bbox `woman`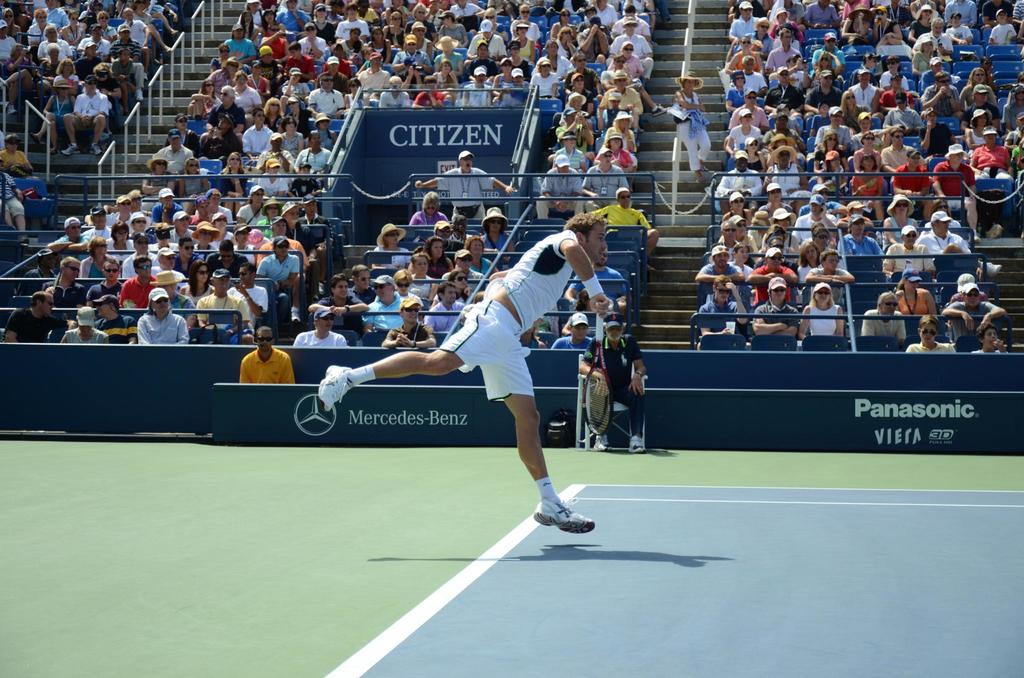
bbox=(136, 286, 188, 343)
